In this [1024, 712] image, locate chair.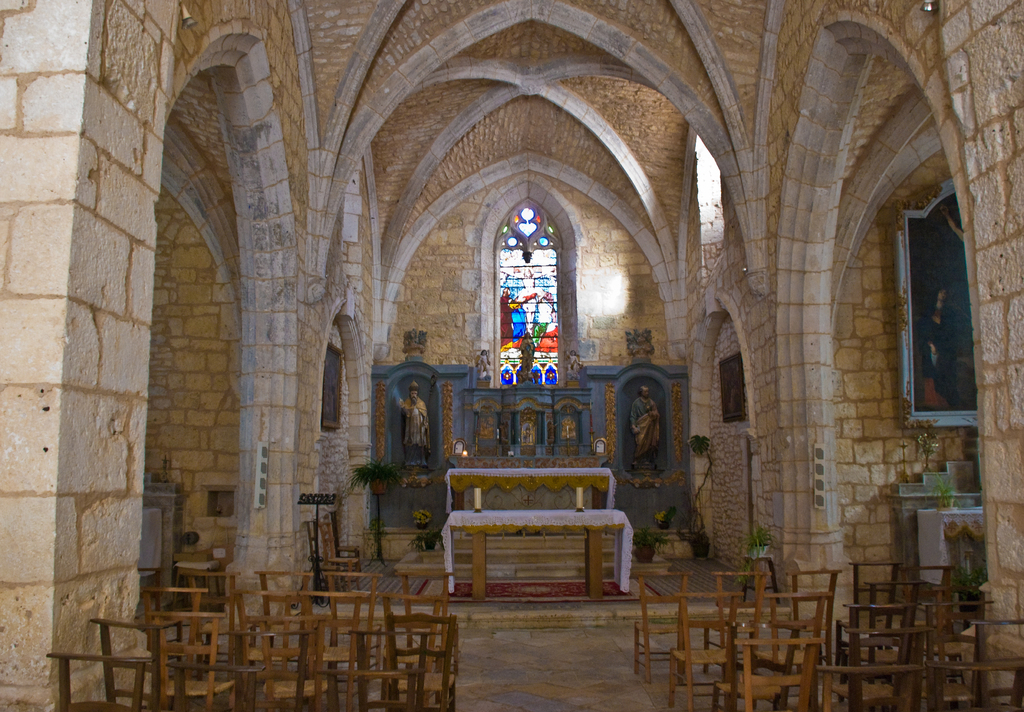
Bounding box: region(184, 566, 237, 649).
